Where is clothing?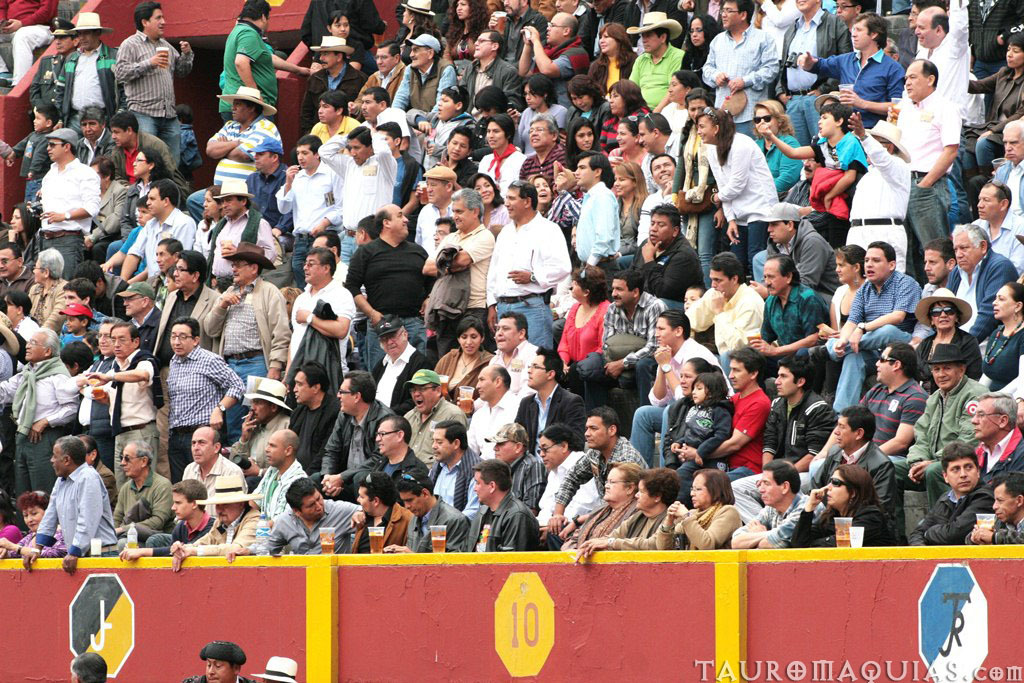
box(766, 217, 840, 284).
